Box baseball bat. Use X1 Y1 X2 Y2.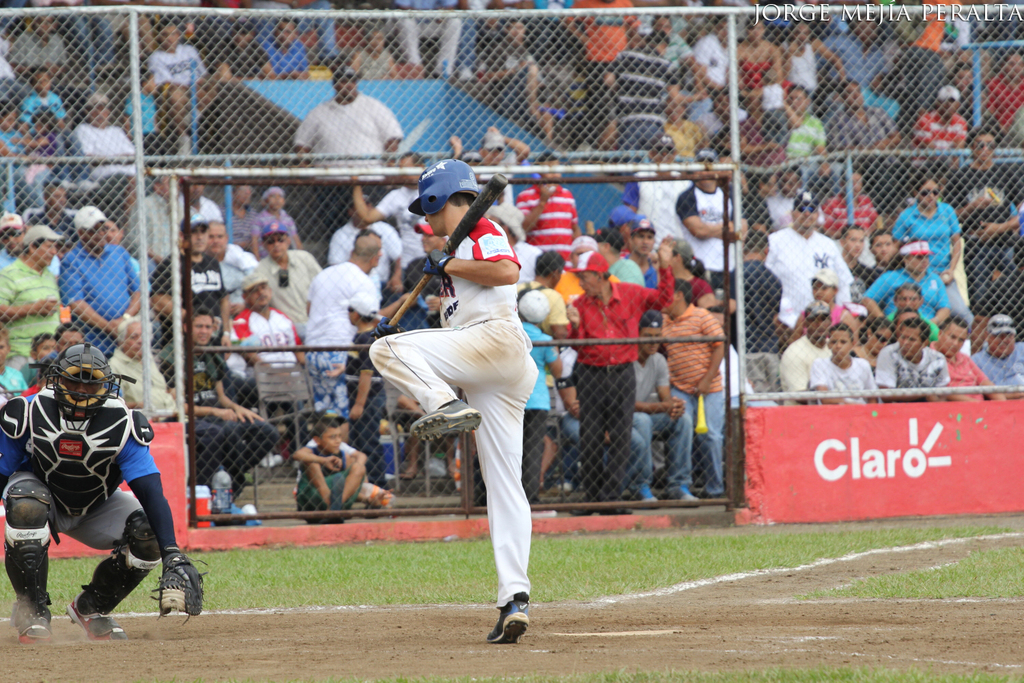
386 169 511 330.
